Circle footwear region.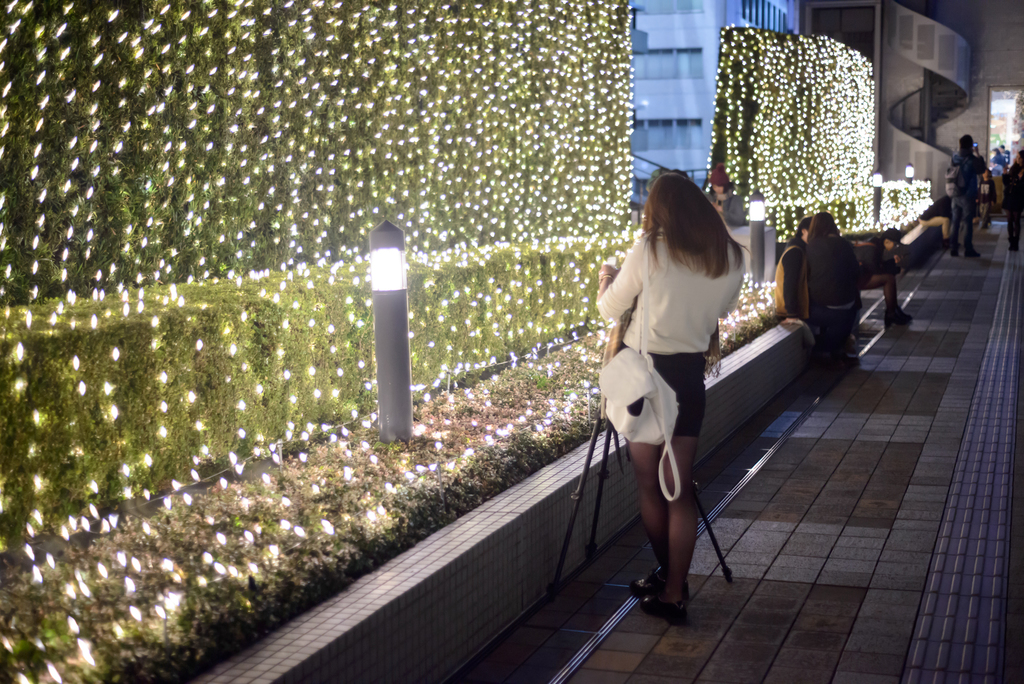
Region: pyautogui.locateOnScreen(640, 590, 695, 630).
